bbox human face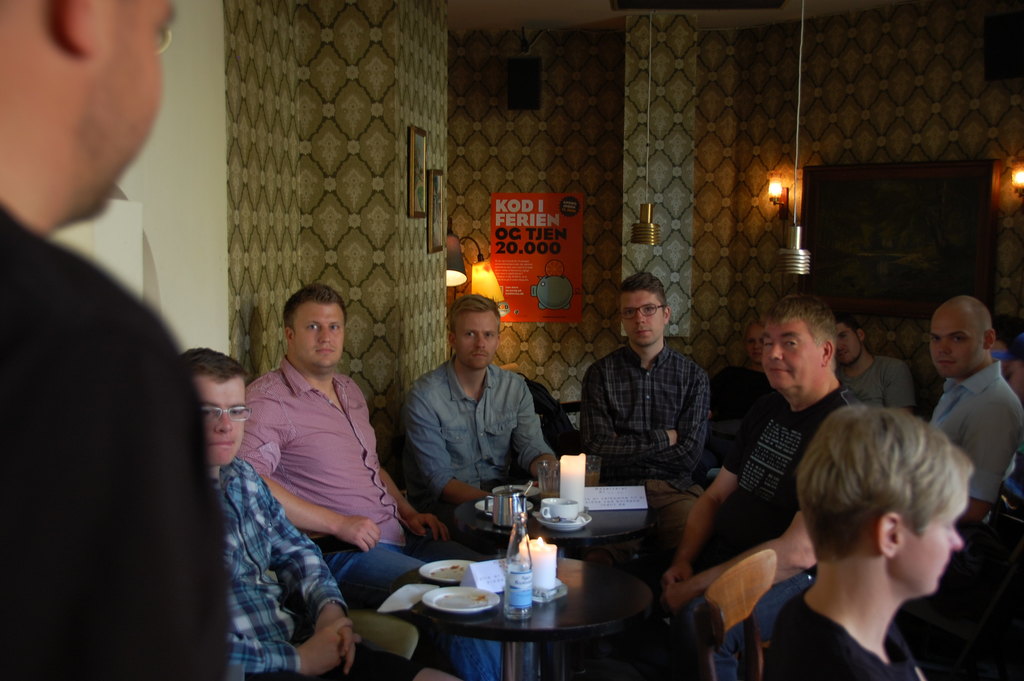
(x1=927, y1=305, x2=982, y2=375)
